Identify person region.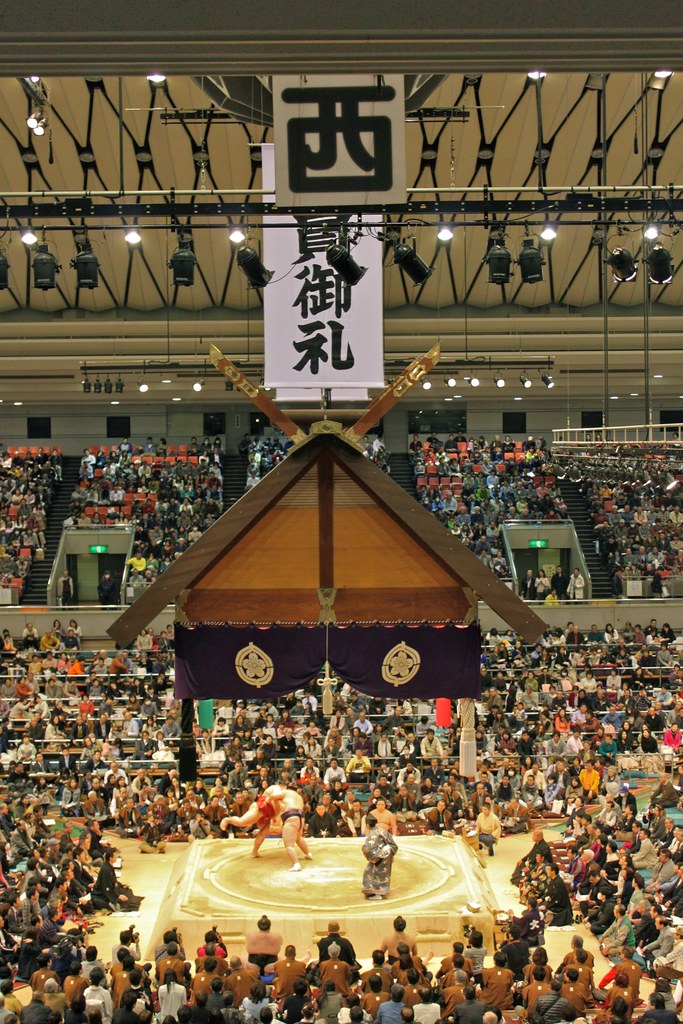
Region: select_region(313, 913, 365, 970).
